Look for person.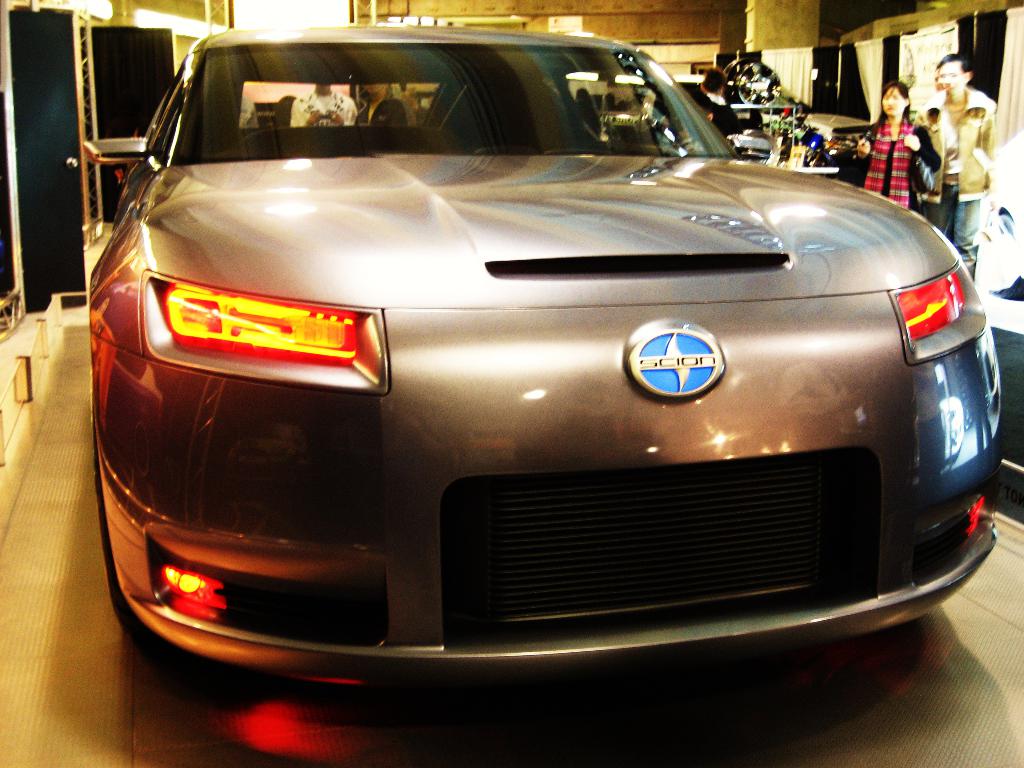
Found: (x1=846, y1=85, x2=945, y2=212).
